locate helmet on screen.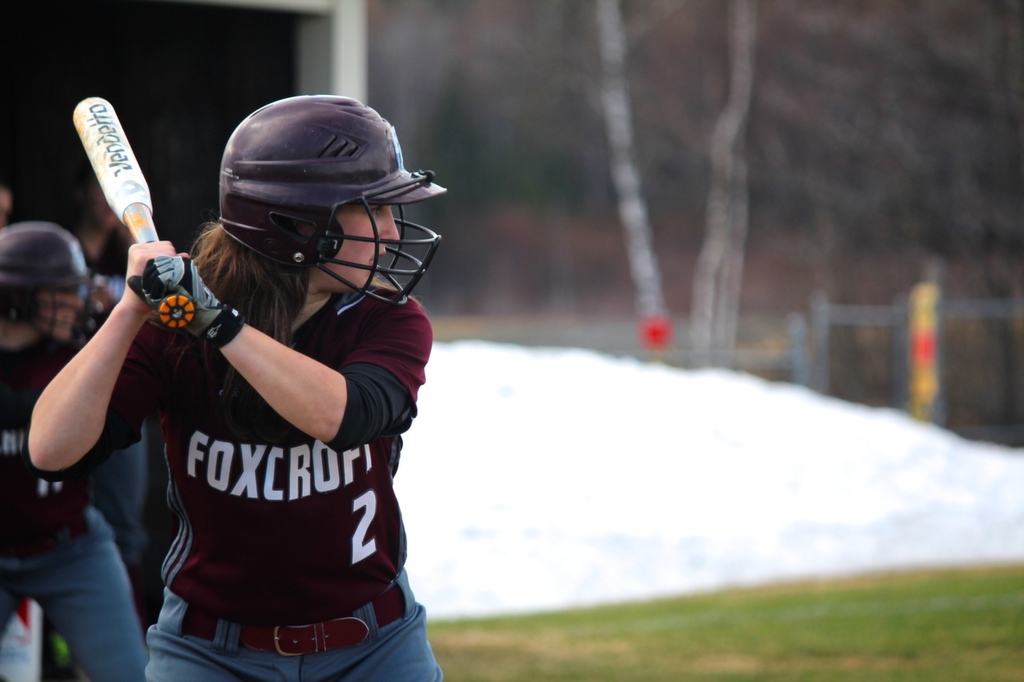
On screen at [left=180, top=102, right=434, bottom=320].
